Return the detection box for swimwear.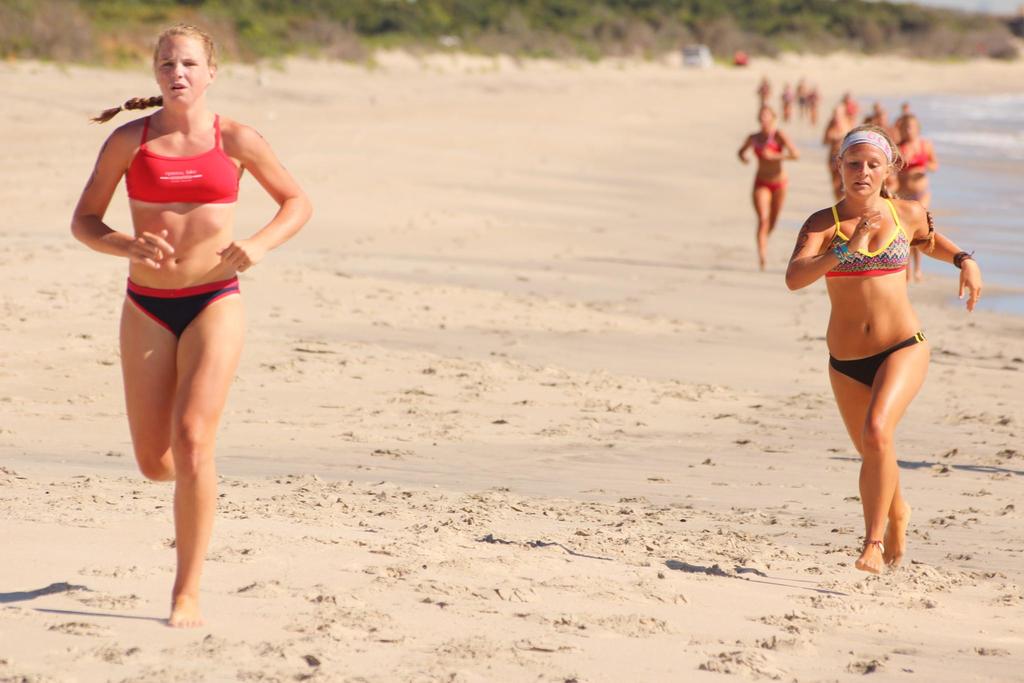
826/331/927/387.
